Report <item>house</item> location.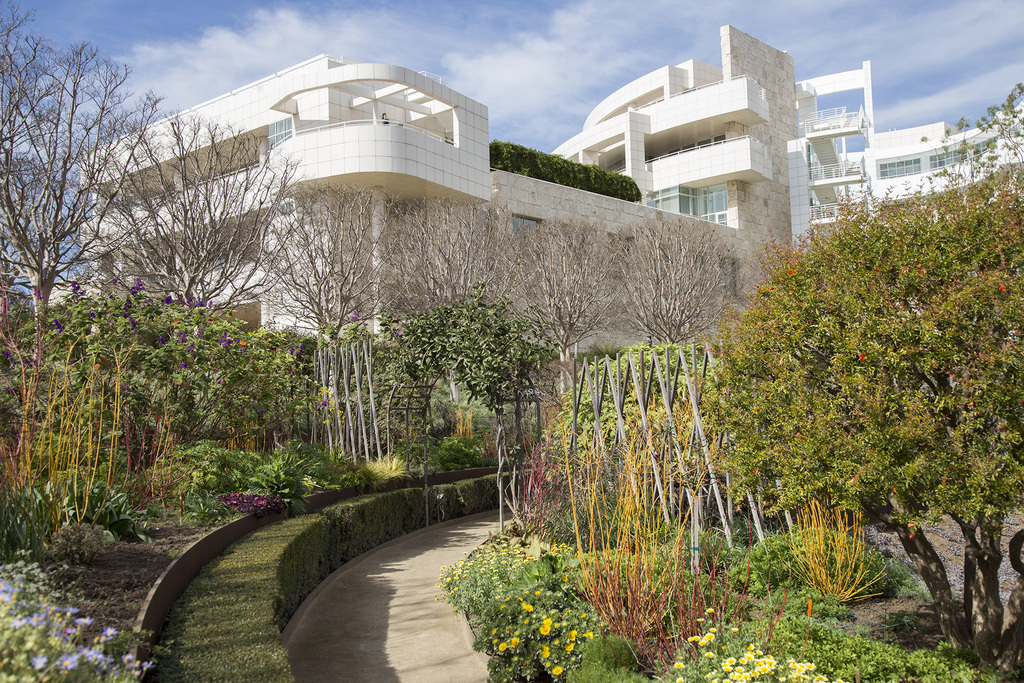
Report: x1=76 y1=19 x2=1023 y2=379.
